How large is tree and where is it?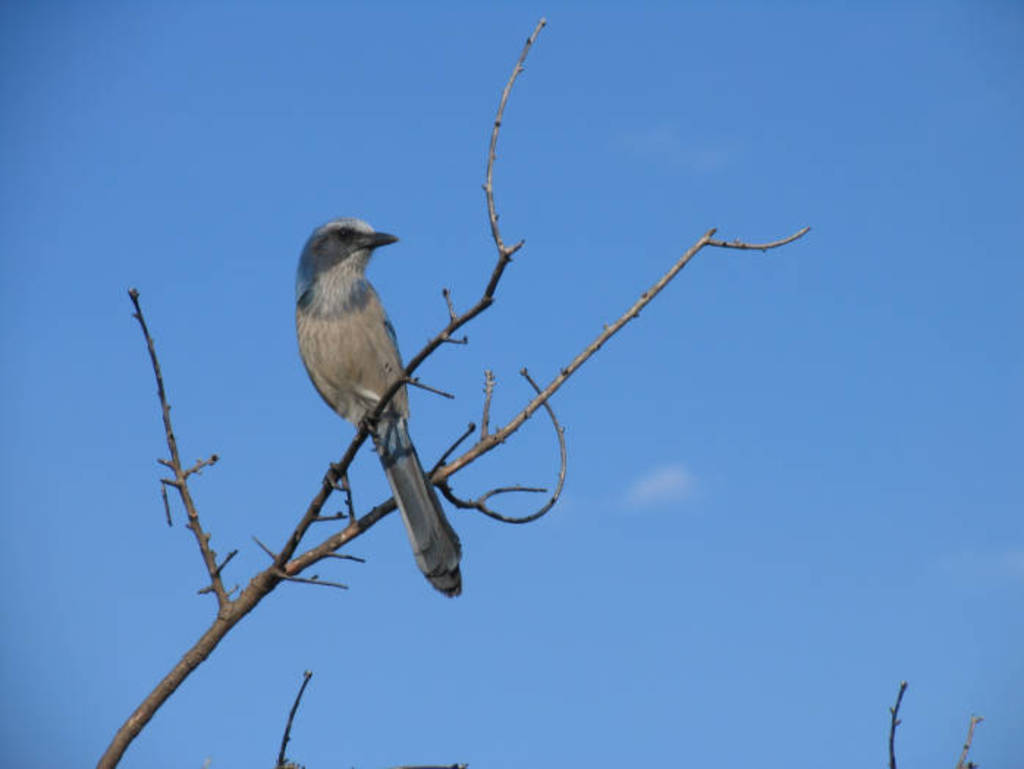
Bounding box: (87, 10, 814, 768).
